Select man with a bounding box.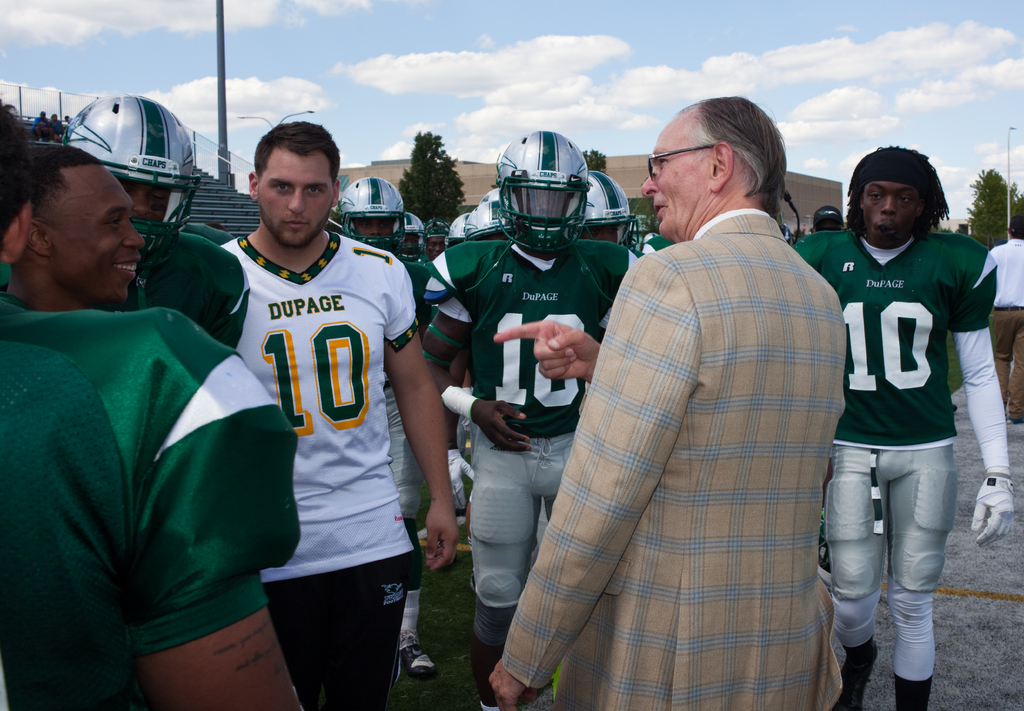
select_region(985, 218, 1023, 421).
